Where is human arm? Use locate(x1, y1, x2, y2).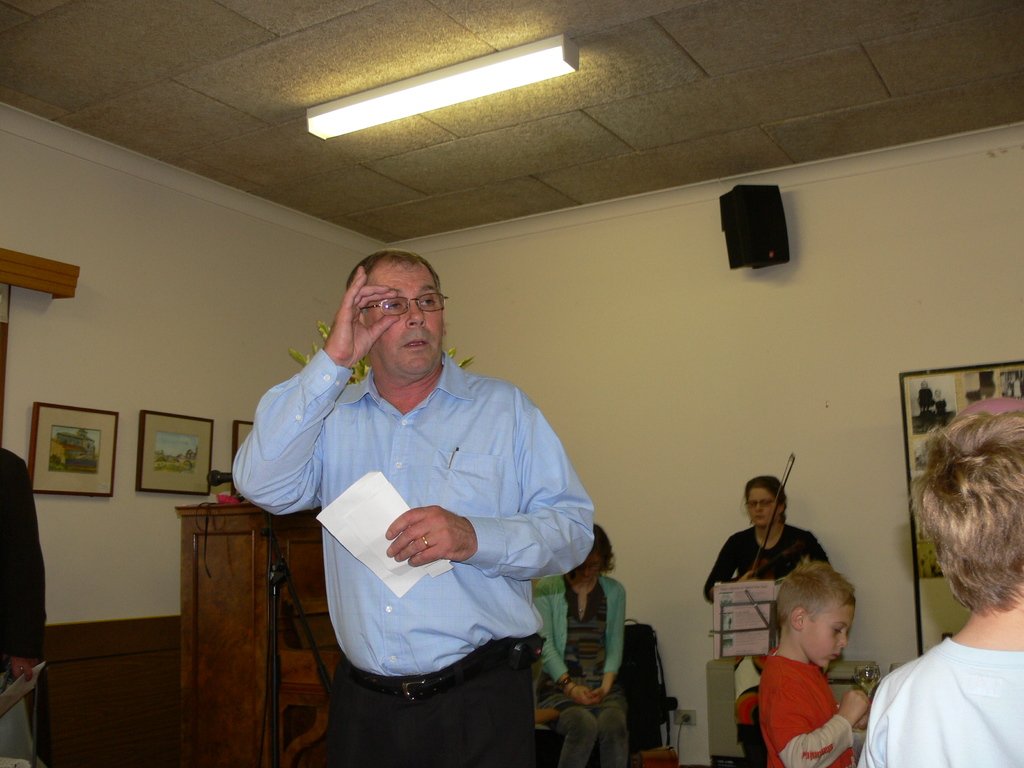
locate(593, 577, 634, 703).
